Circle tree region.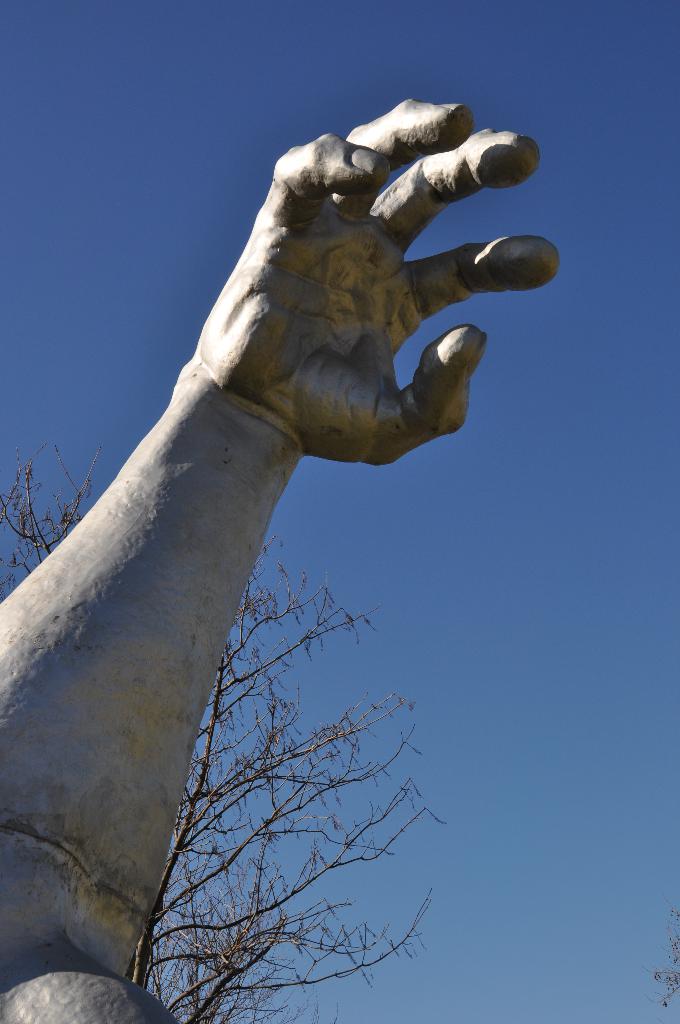
Region: (x1=113, y1=504, x2=457, y2=1023).
